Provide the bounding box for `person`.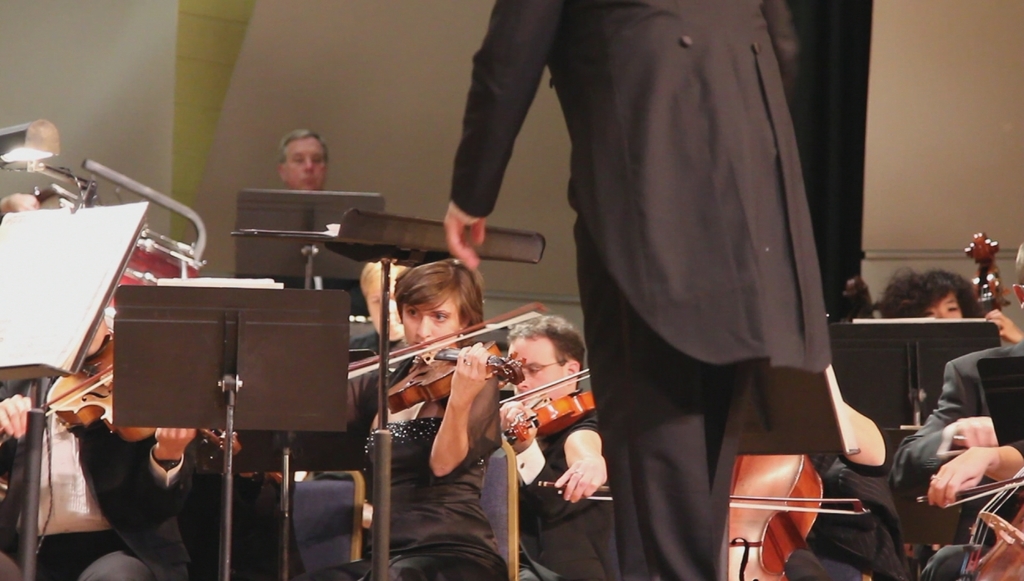
888,239,1023,580.
